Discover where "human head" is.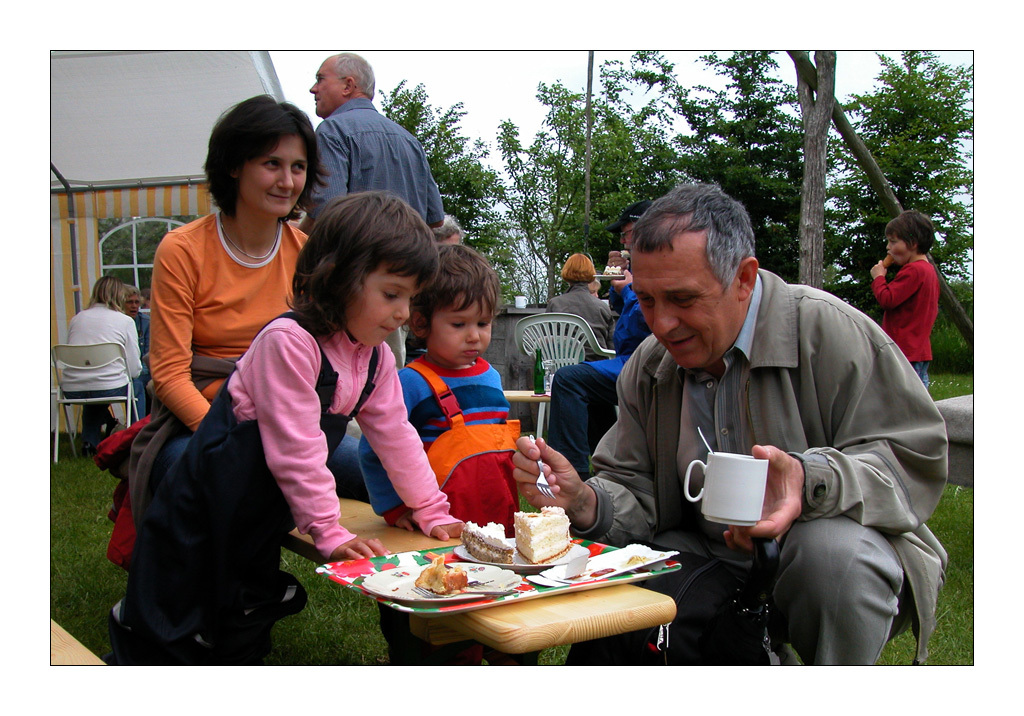
Discovered at <box>561,253,597,287</box>.
